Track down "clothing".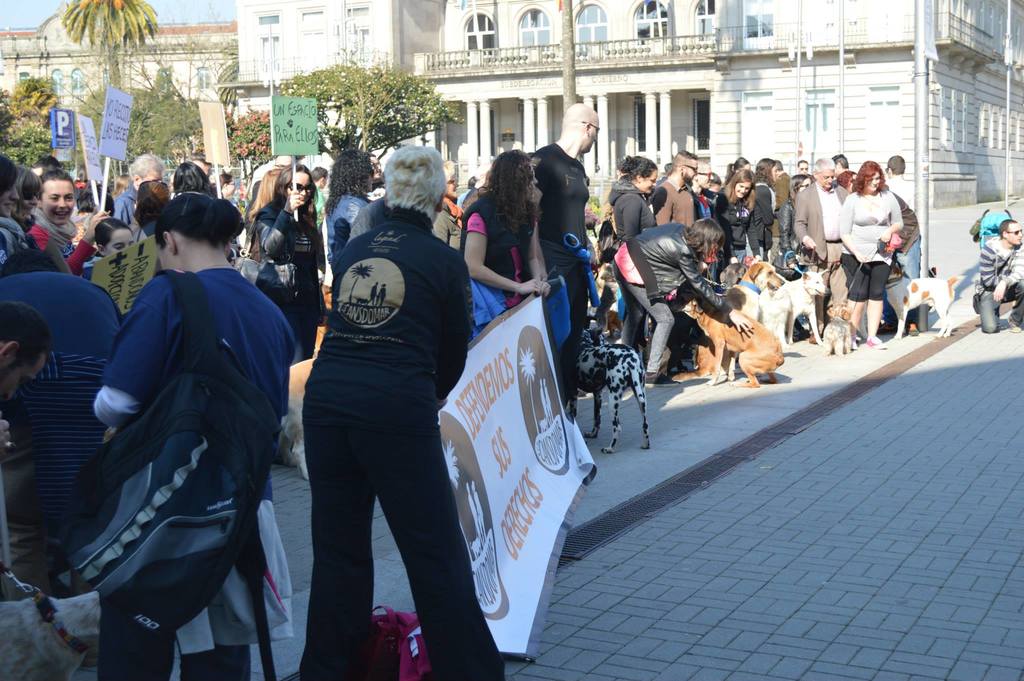
Tracked to <box>479,188,530,303</box>.
